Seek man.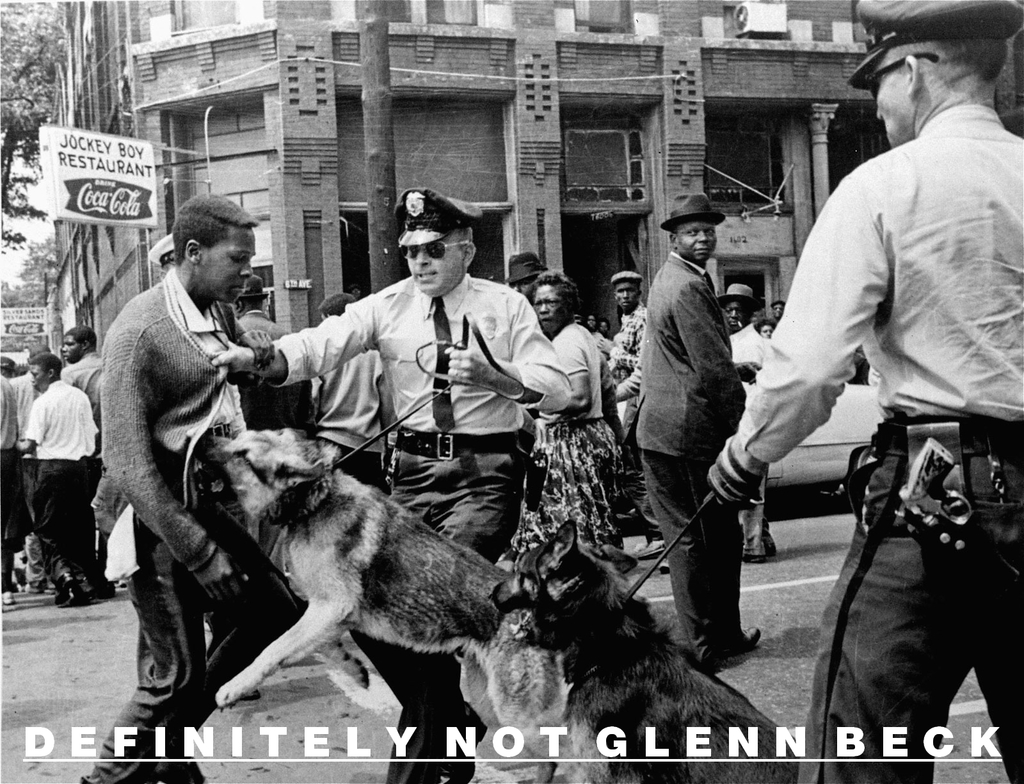
box=[303, 291, 399, 493].
